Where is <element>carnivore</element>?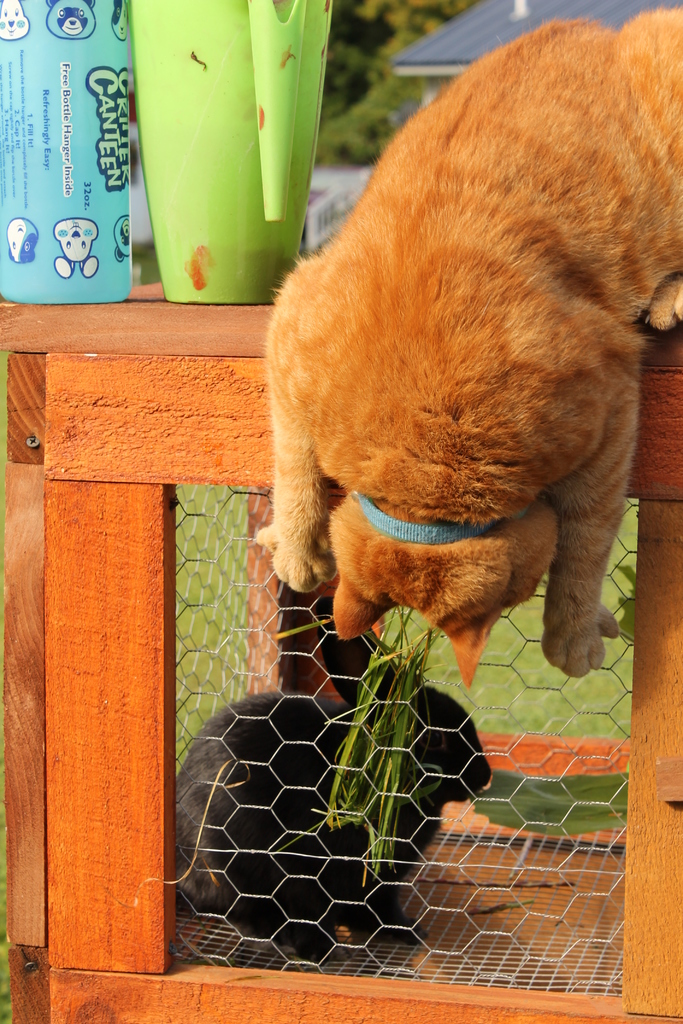
172 636 506 964.
